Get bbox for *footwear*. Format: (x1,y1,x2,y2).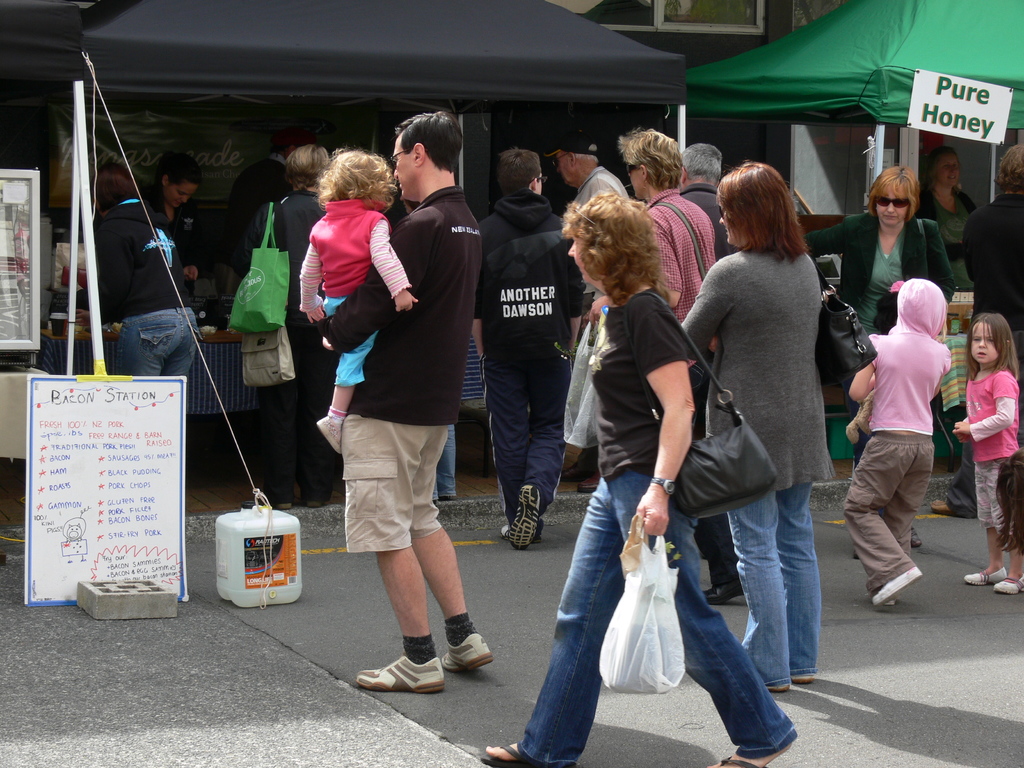
(508,487,538,549).
